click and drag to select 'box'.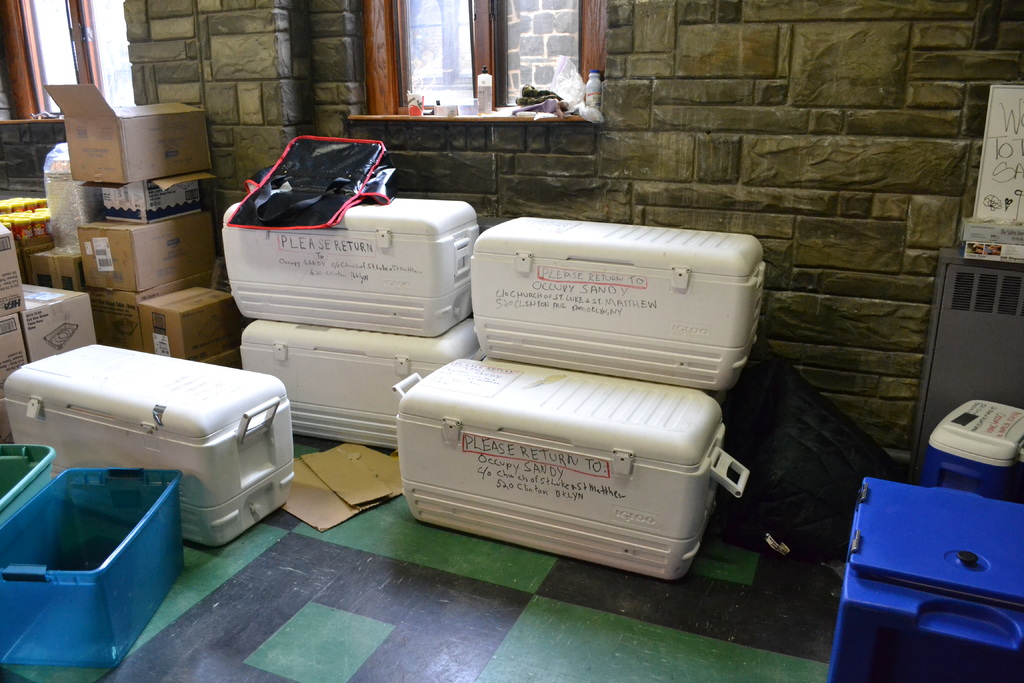
Selection: <bbox>924, 399, 1023, 498</bbox>.
